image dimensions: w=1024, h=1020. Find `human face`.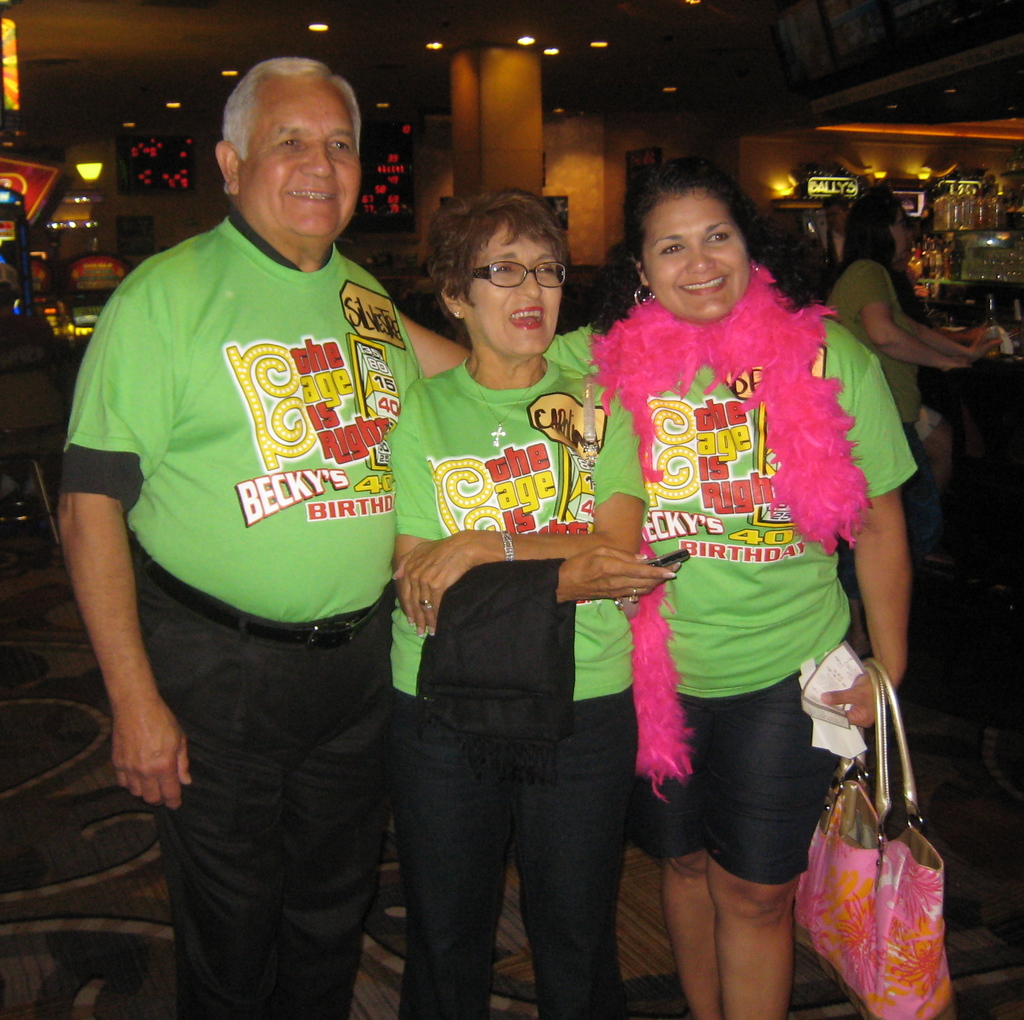
BBox(250, 97, 358, 233).
